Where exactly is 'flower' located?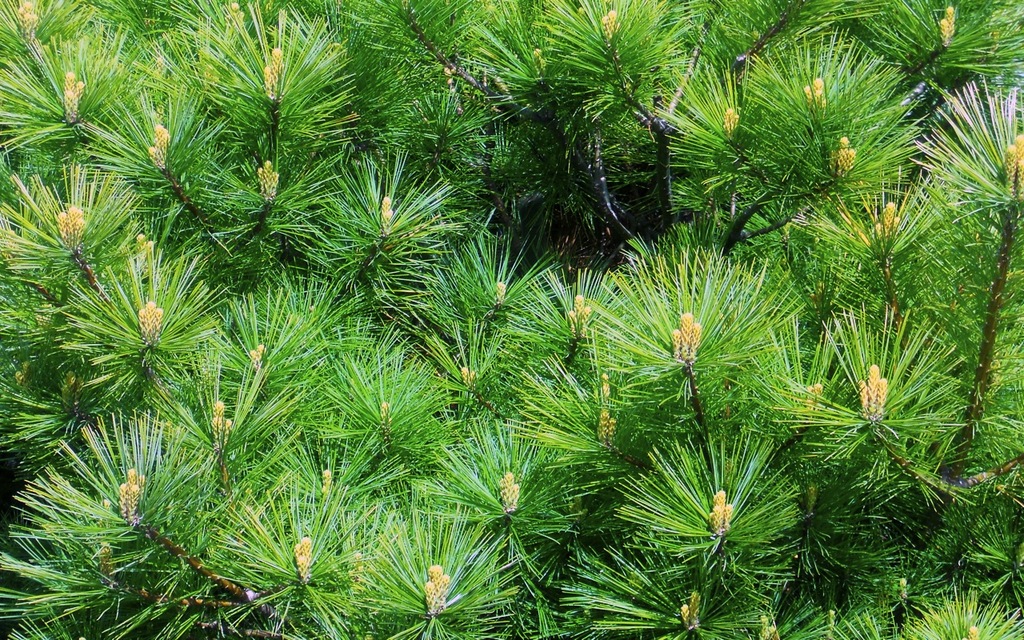
Its bounding box is box=[212, 402, 232, 446].
